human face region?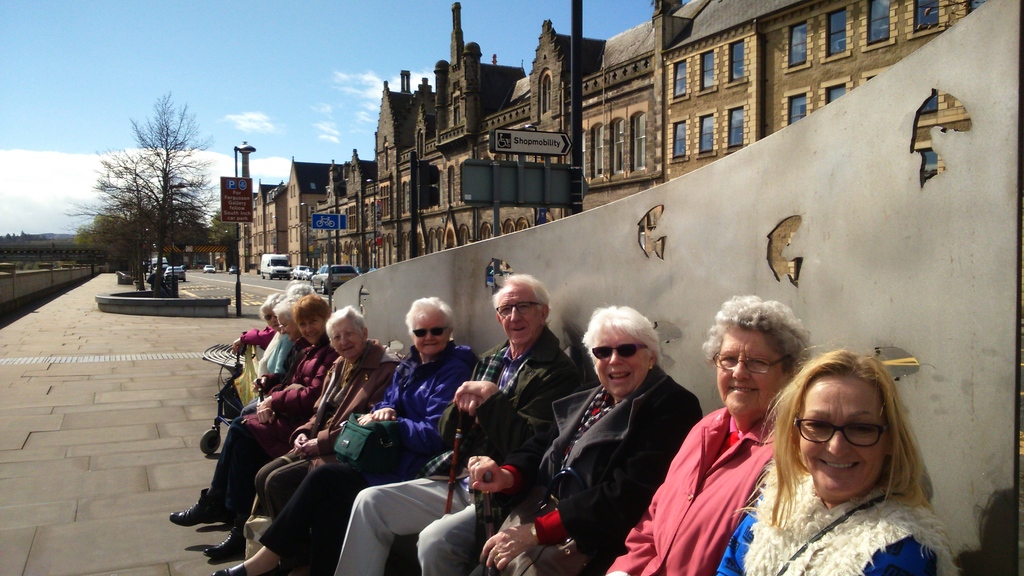
<box>264,309,277,331</box>
